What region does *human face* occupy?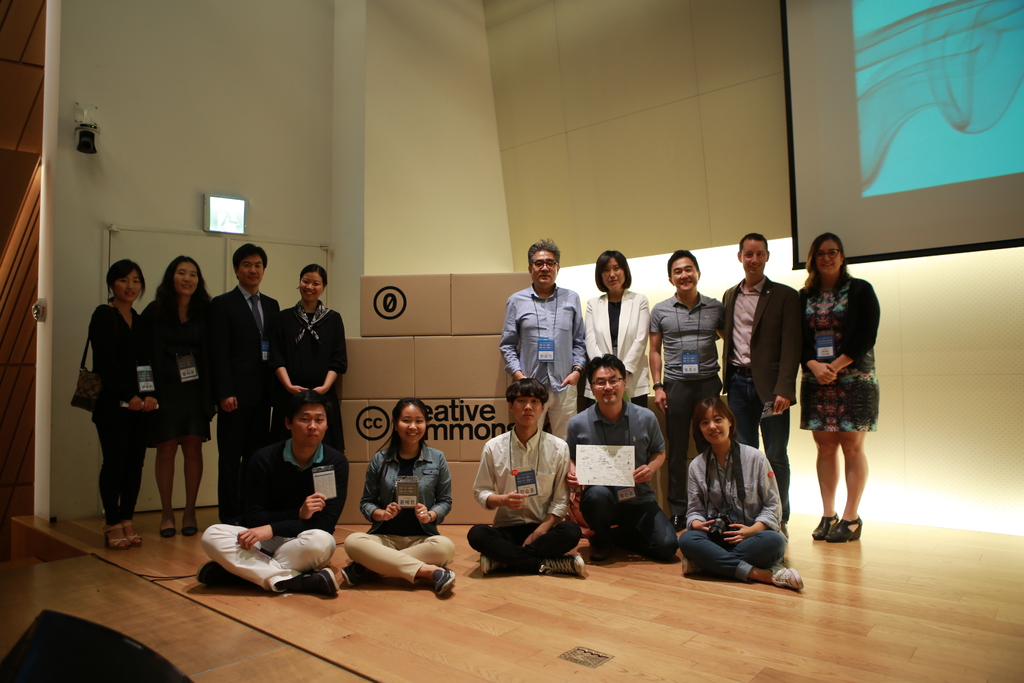
rect(698, 408, 729, 446).
